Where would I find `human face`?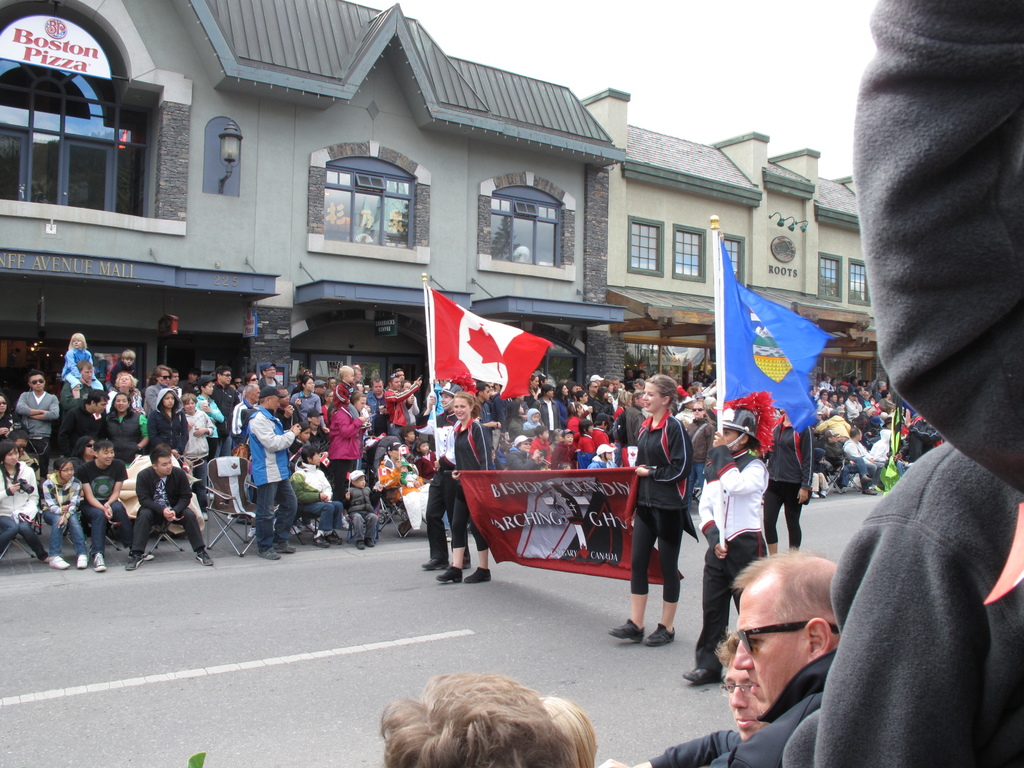
At rect(406, 426, 419, 445).
